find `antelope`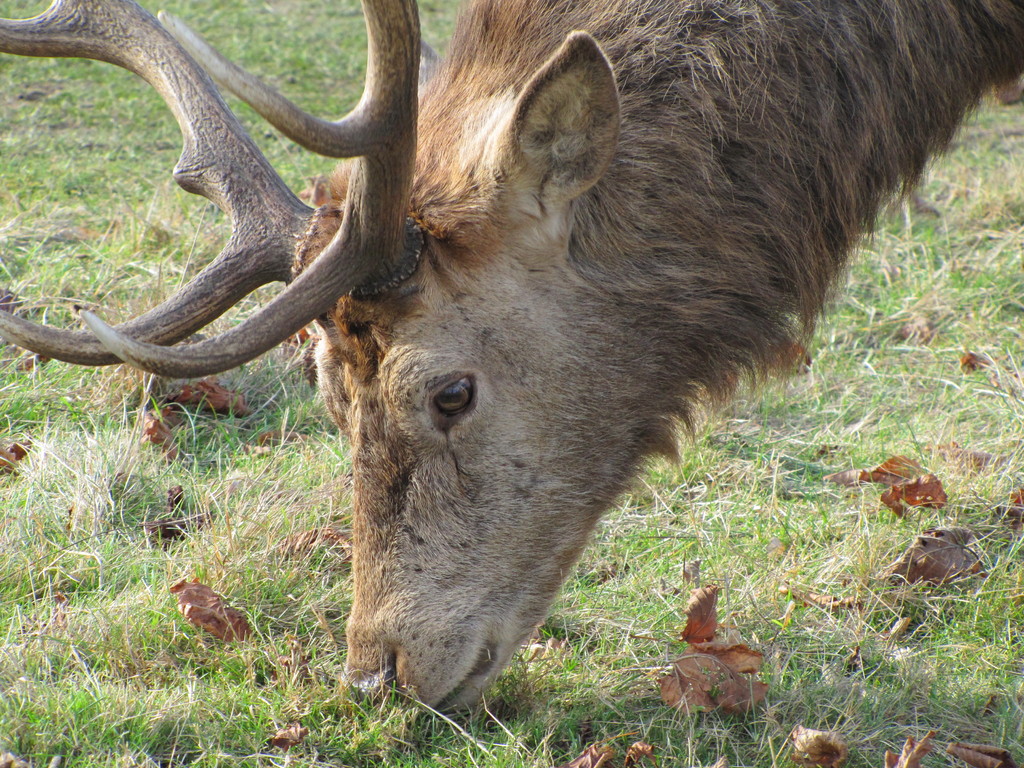
region(0, 0, 1023, 729)
